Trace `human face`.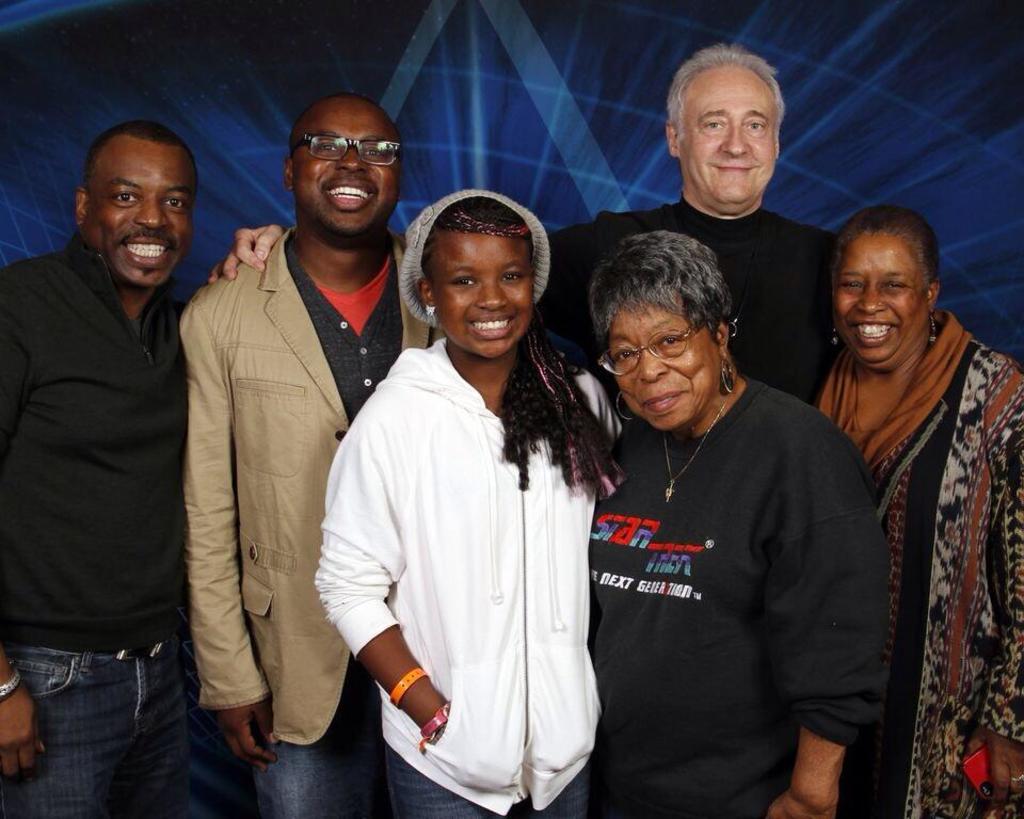
Traced to <bbox>87, 145, 194, 289</bbox>.
